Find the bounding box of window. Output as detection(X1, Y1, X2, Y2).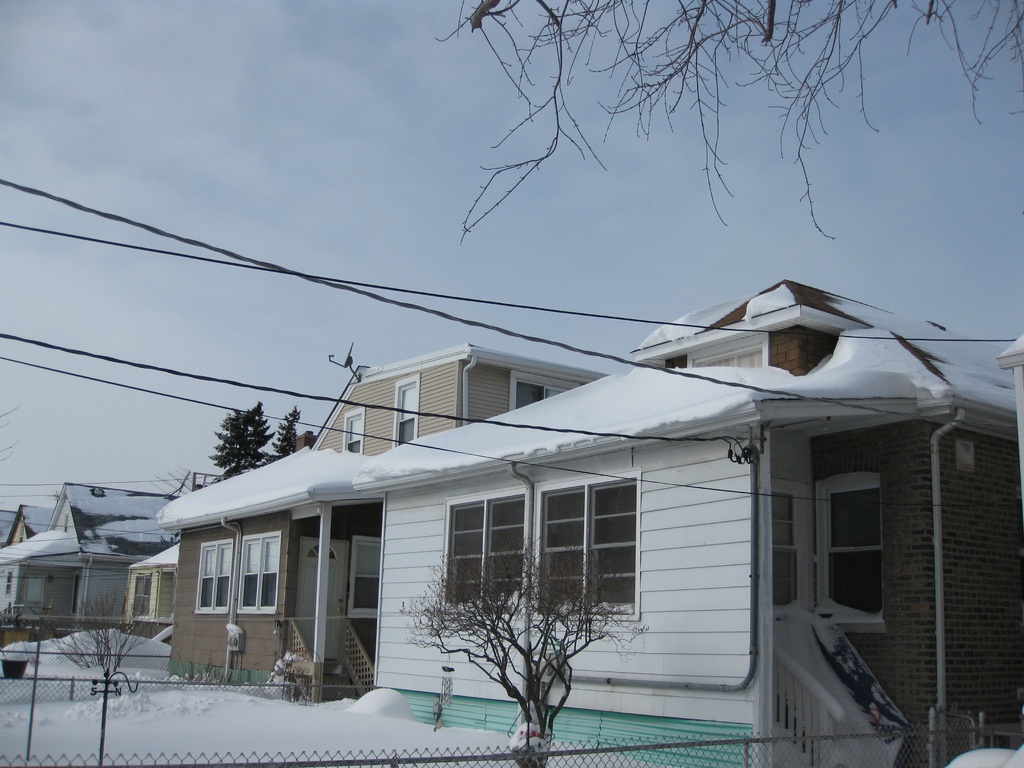
detection(765, 481, 804, 626).
